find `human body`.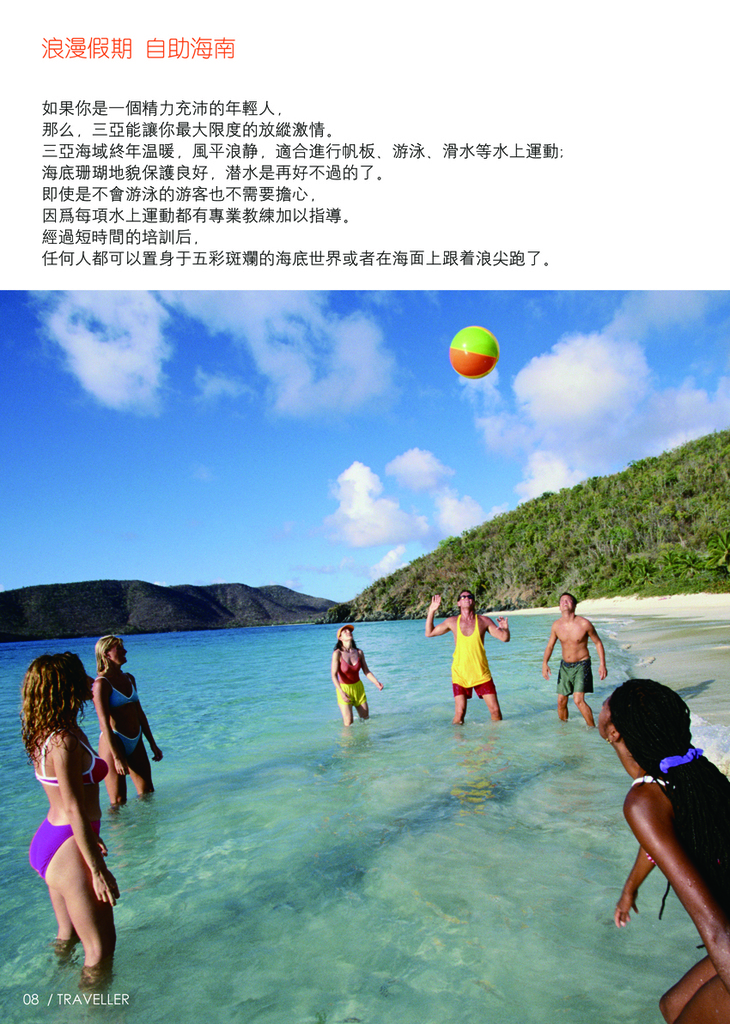
rect(332, 625, 386, 730).
